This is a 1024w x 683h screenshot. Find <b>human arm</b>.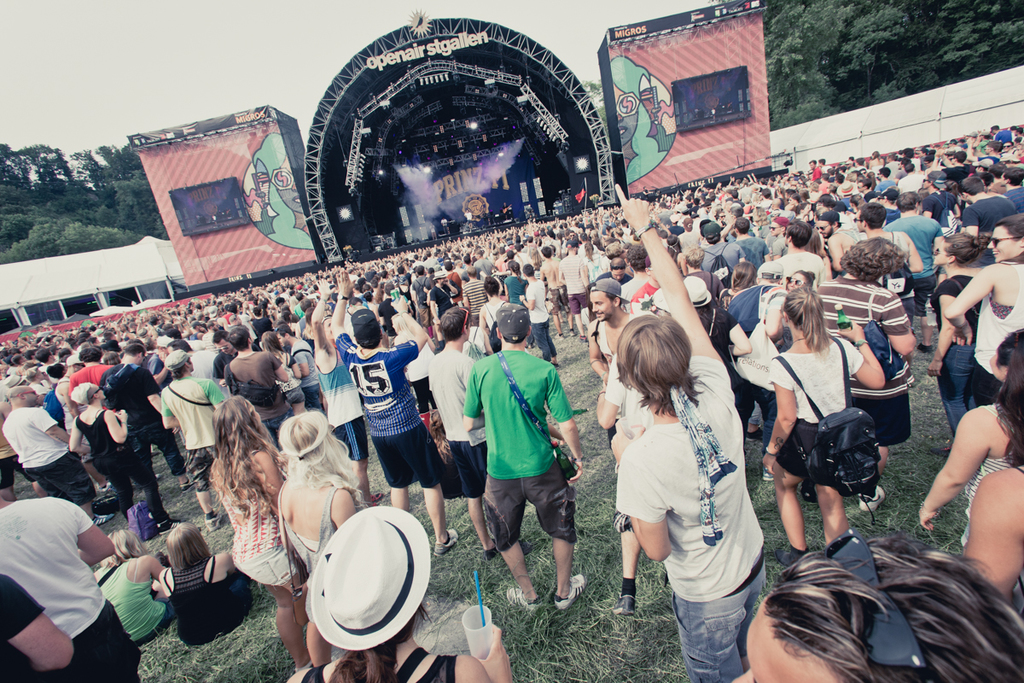
Bounding box: crop(613, 182, 724, 359).
